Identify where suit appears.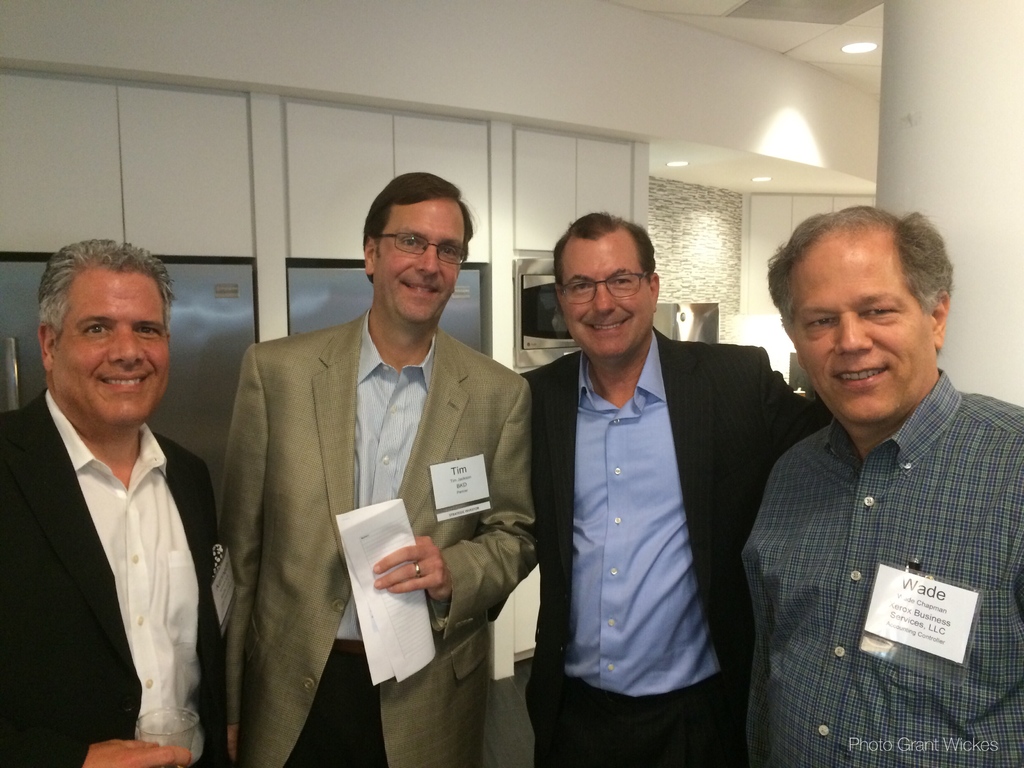
Appears at 515:324:833:767.
